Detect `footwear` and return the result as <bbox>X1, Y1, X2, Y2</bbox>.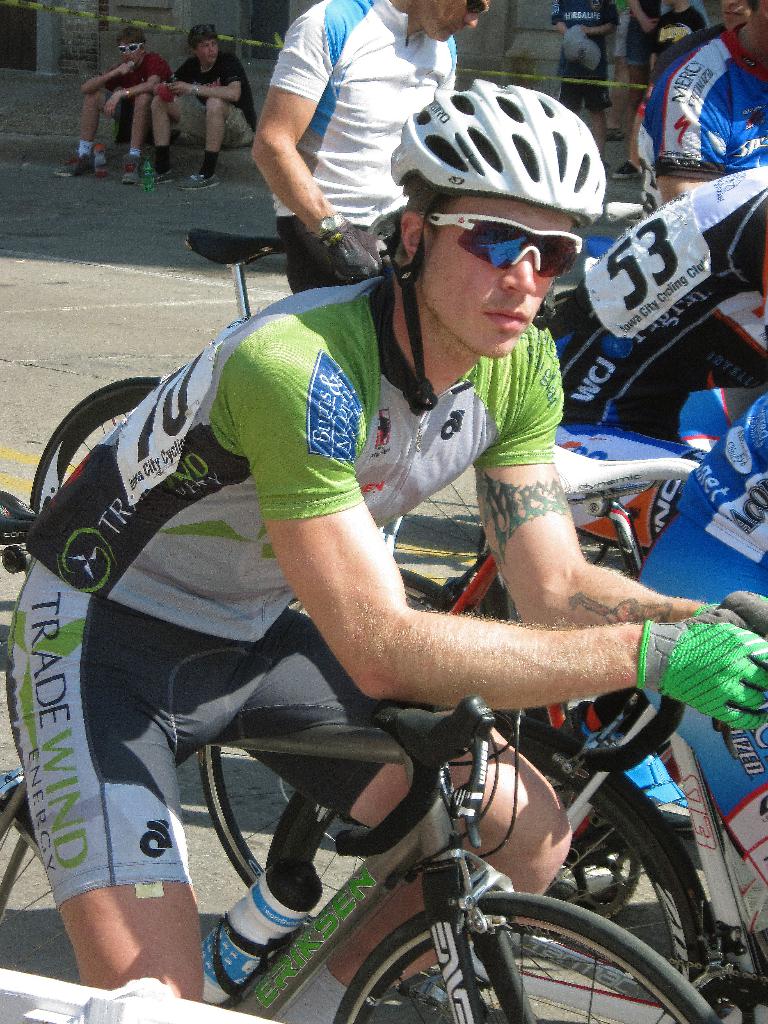
<bbox>617, 163, 639, 186</bbox>.
